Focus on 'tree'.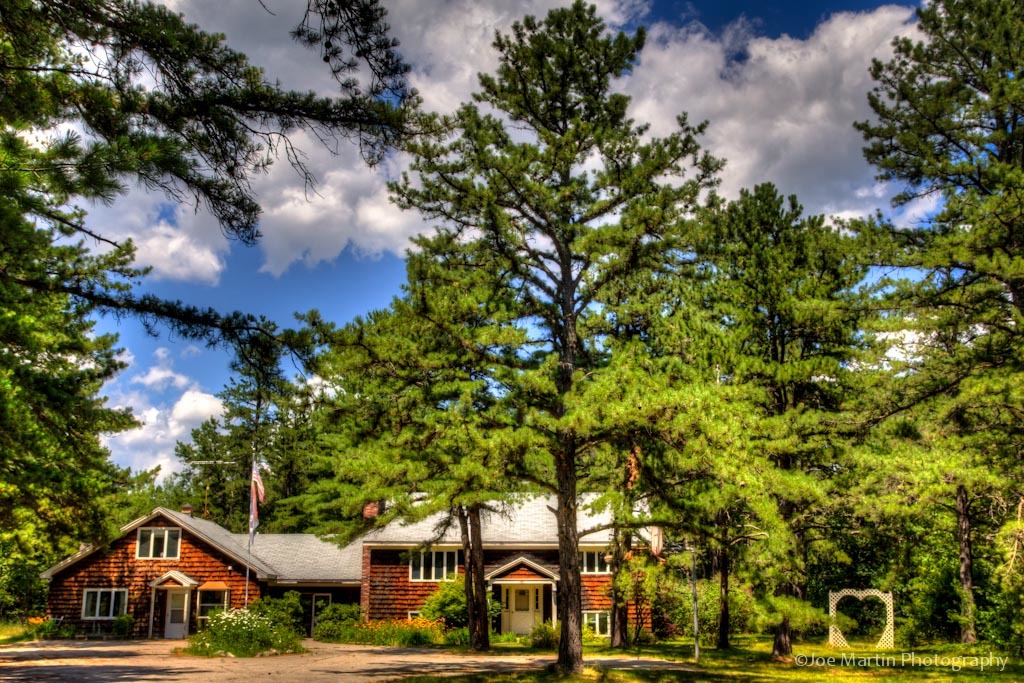
Focused at Rect(366, 17, 744, 589).
